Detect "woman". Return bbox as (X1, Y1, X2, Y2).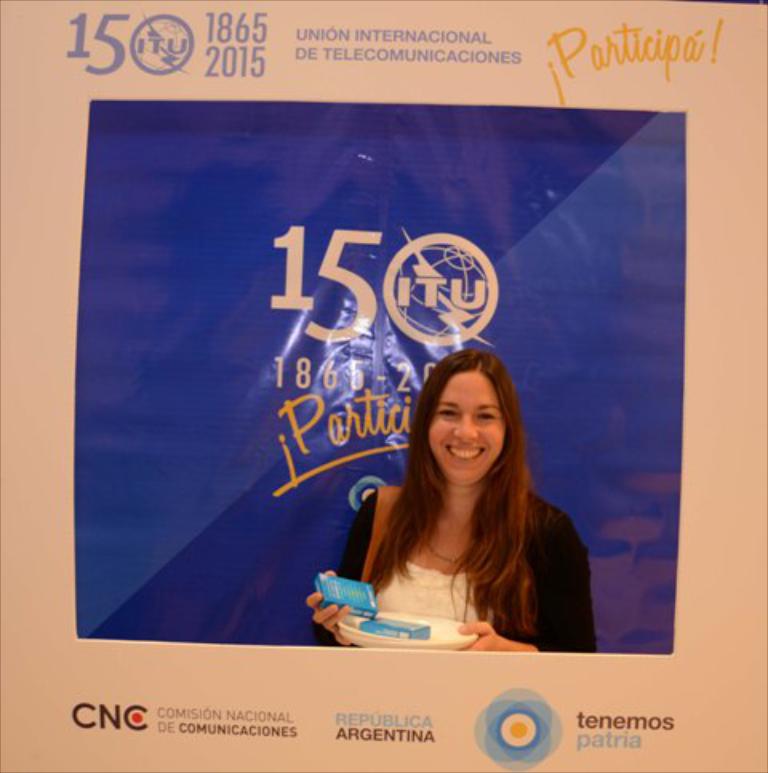
(318, 330, 592, 647).
